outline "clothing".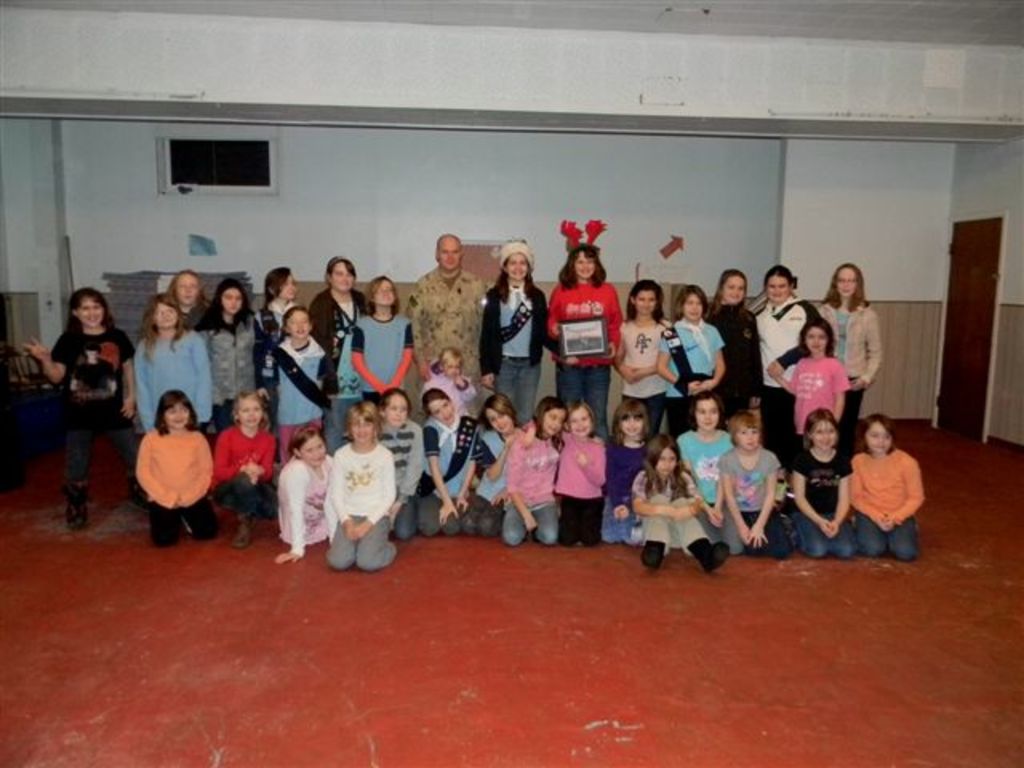
Outline: x1=208, y1=320, x2=261, y2=398.
